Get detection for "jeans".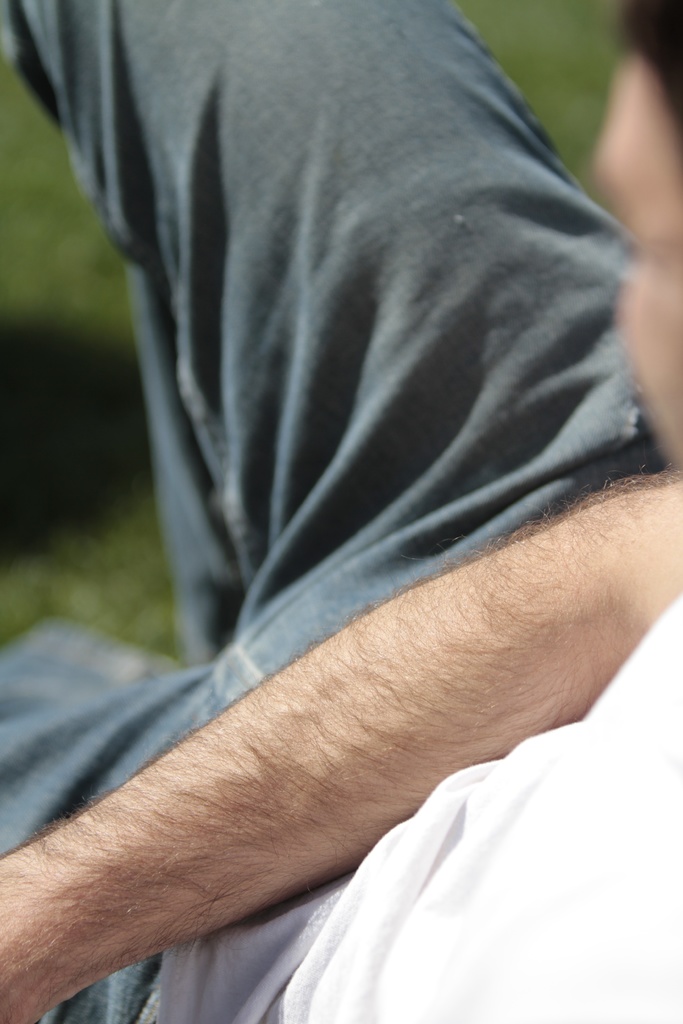
Detection: [left=0, top=0, right=666, bottom=1023].
